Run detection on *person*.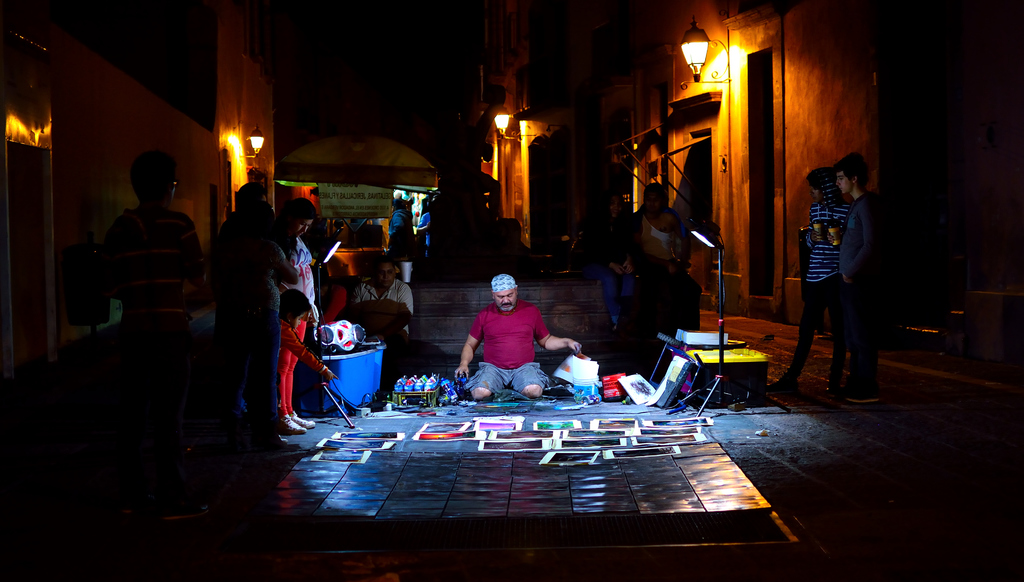
Result: (x1=781, y1=160, x2=849, y2=391).
